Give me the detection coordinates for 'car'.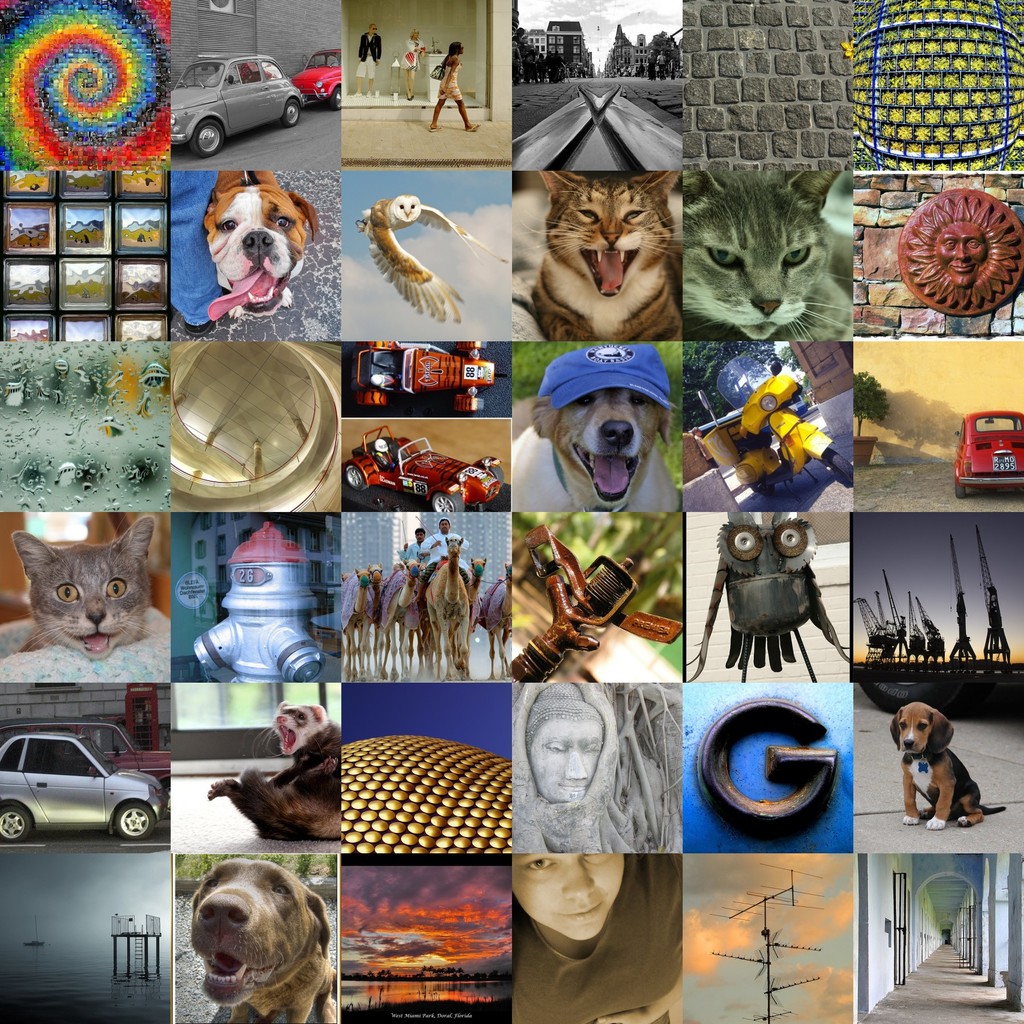
(left=344, top=424, right=506, bottom=512).
